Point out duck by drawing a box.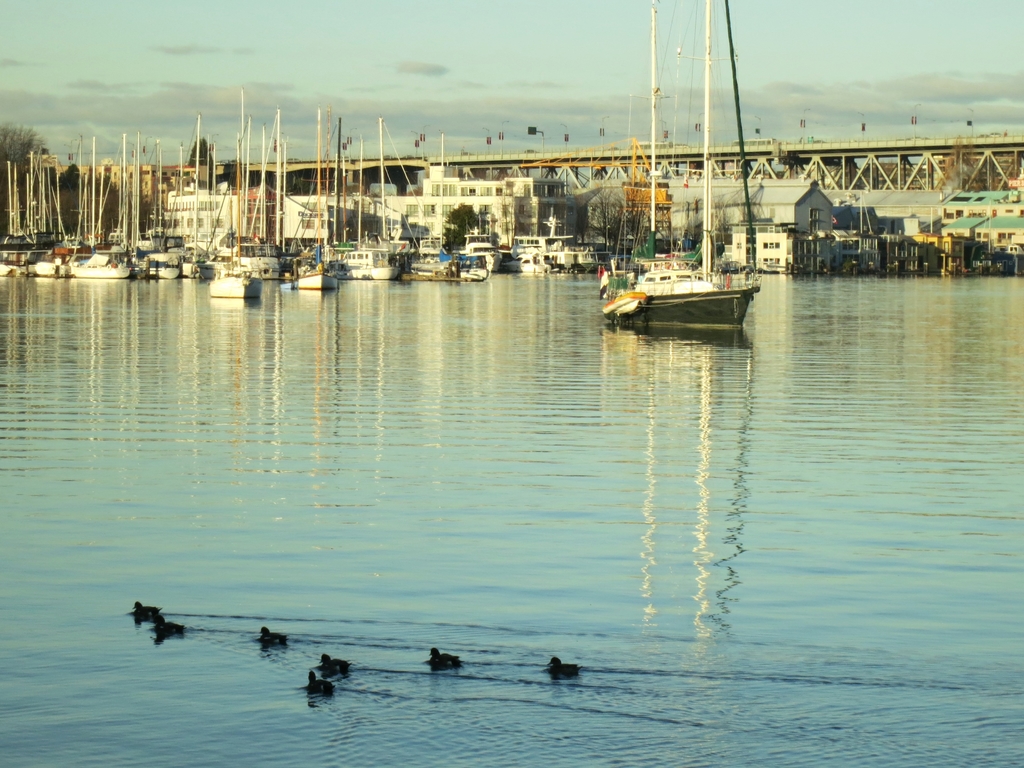
<box>319,654,347,676</box>.
